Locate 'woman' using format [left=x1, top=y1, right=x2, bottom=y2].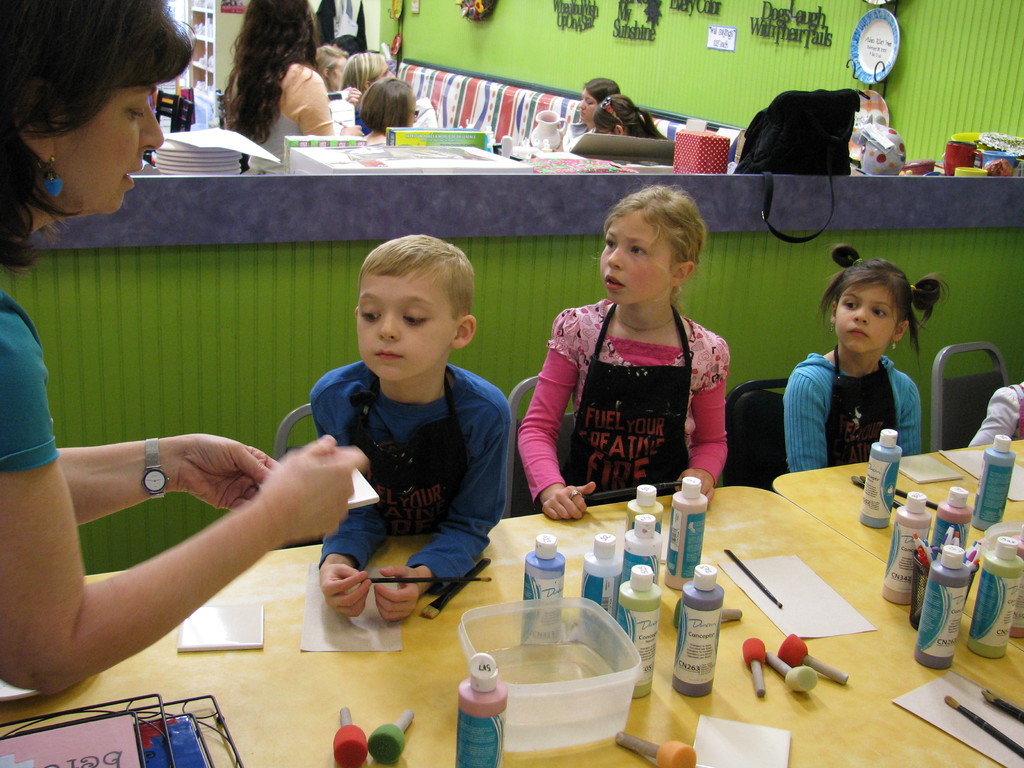
[left=358, top=77, right=421, bottom=138].
